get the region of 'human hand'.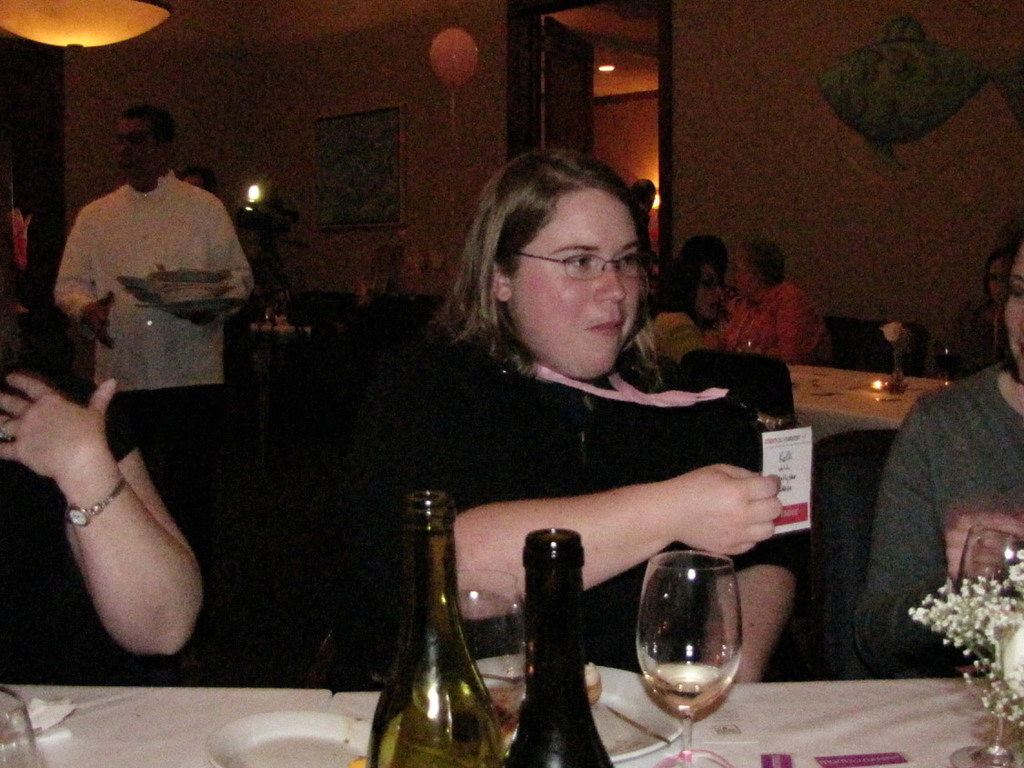
(17,369,113,516).
